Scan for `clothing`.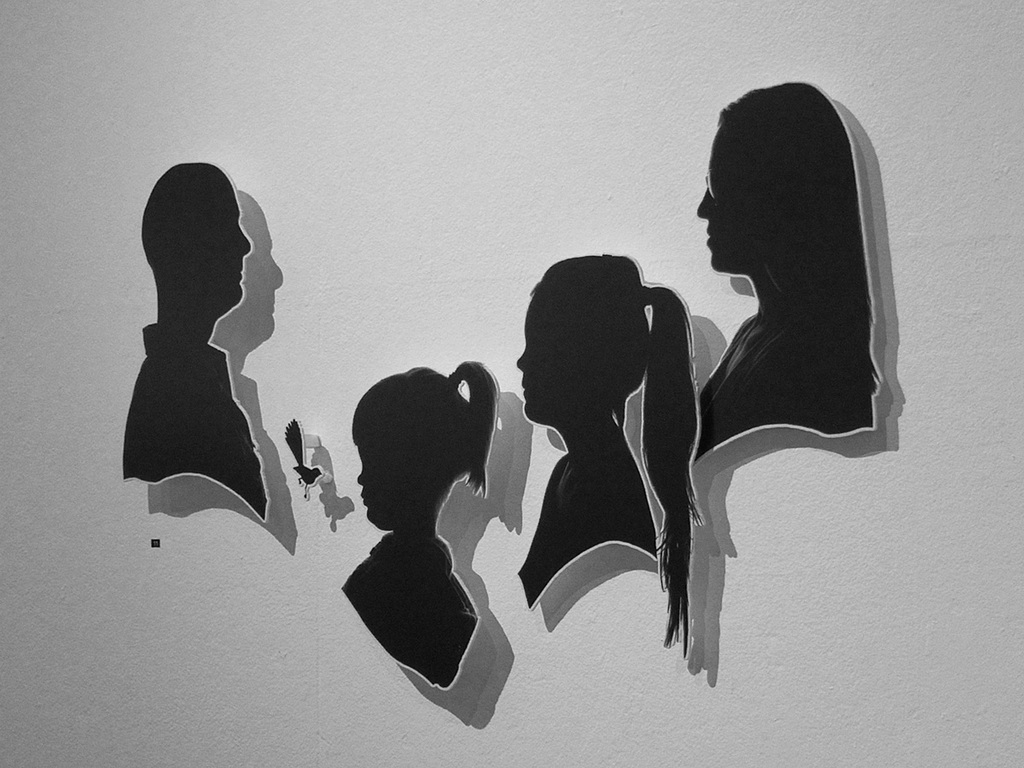
Scan result: (125,324,265,521).
